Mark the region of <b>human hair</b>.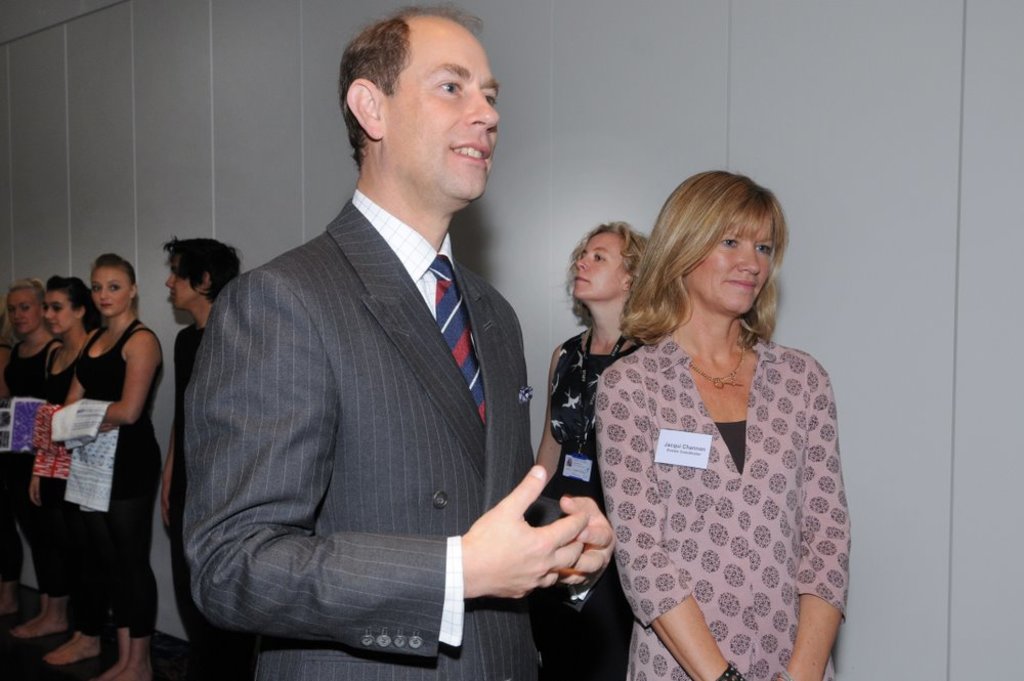
Region: Rect(95, 250, 134, 290).
